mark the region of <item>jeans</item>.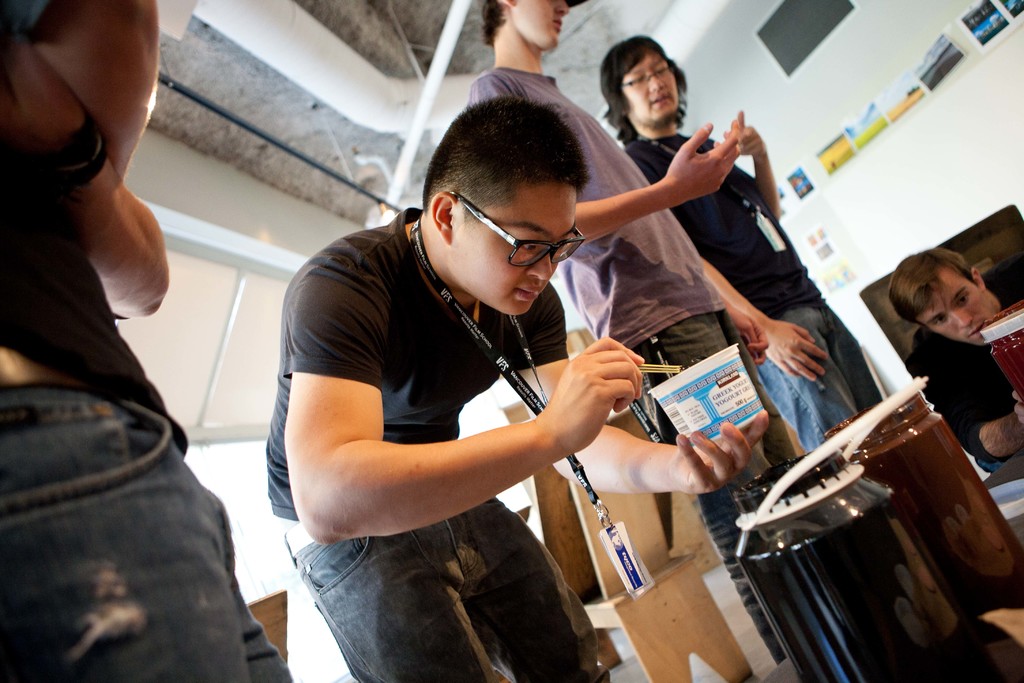
Region: [left=0, top=383, right=298, bottom=682].
